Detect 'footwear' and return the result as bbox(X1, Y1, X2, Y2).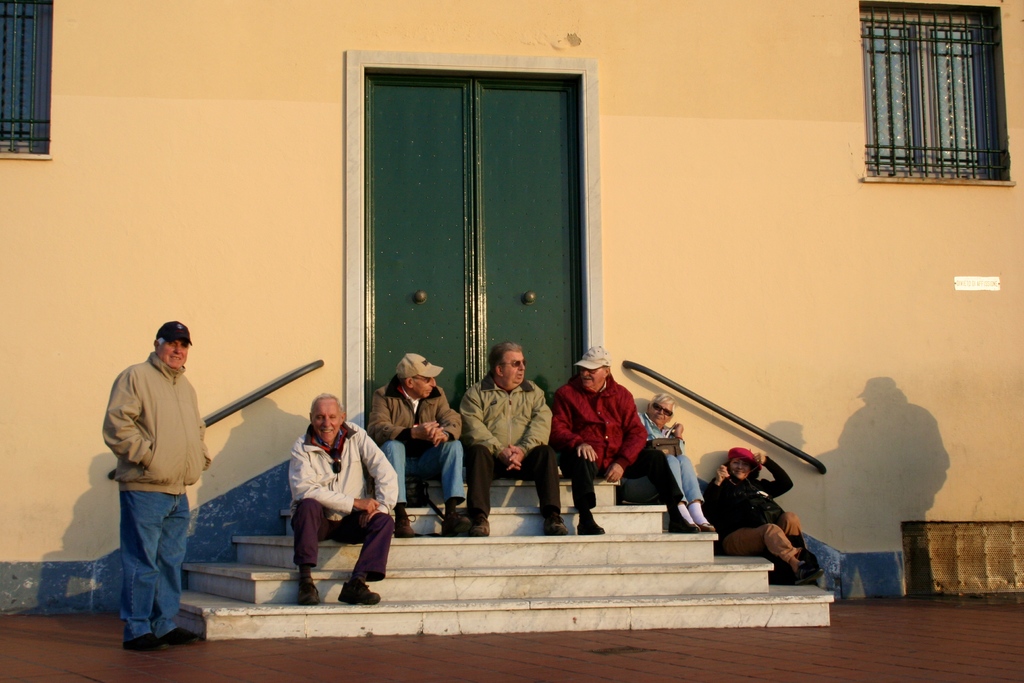
bbox(437, 518, 470, 537).
